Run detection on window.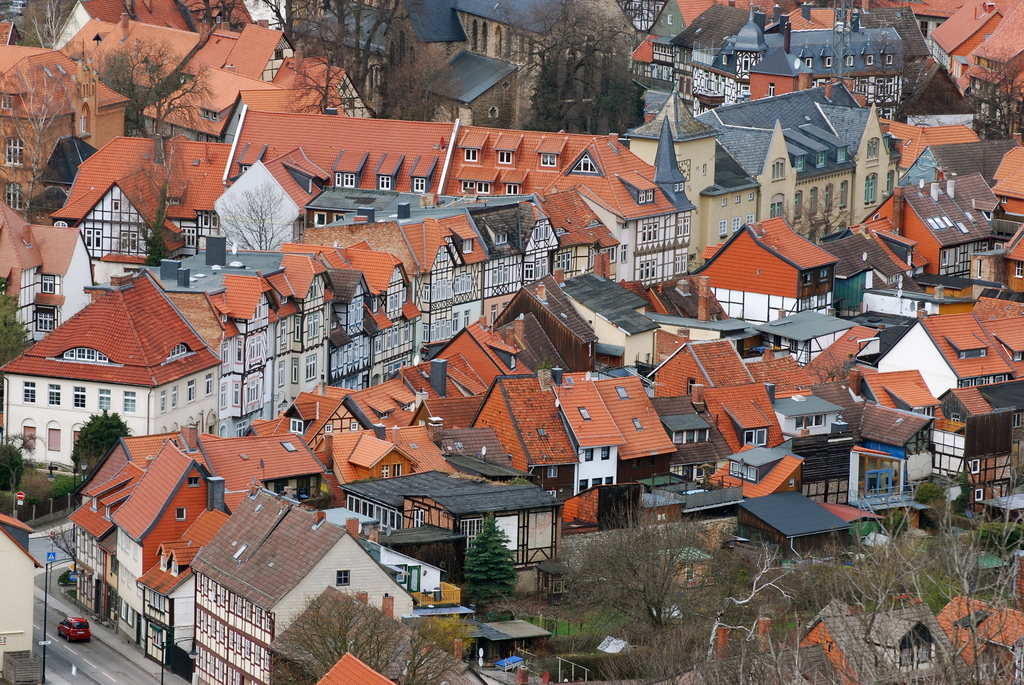
Result: x1=305, y1=353, x2=318, y2=382.
